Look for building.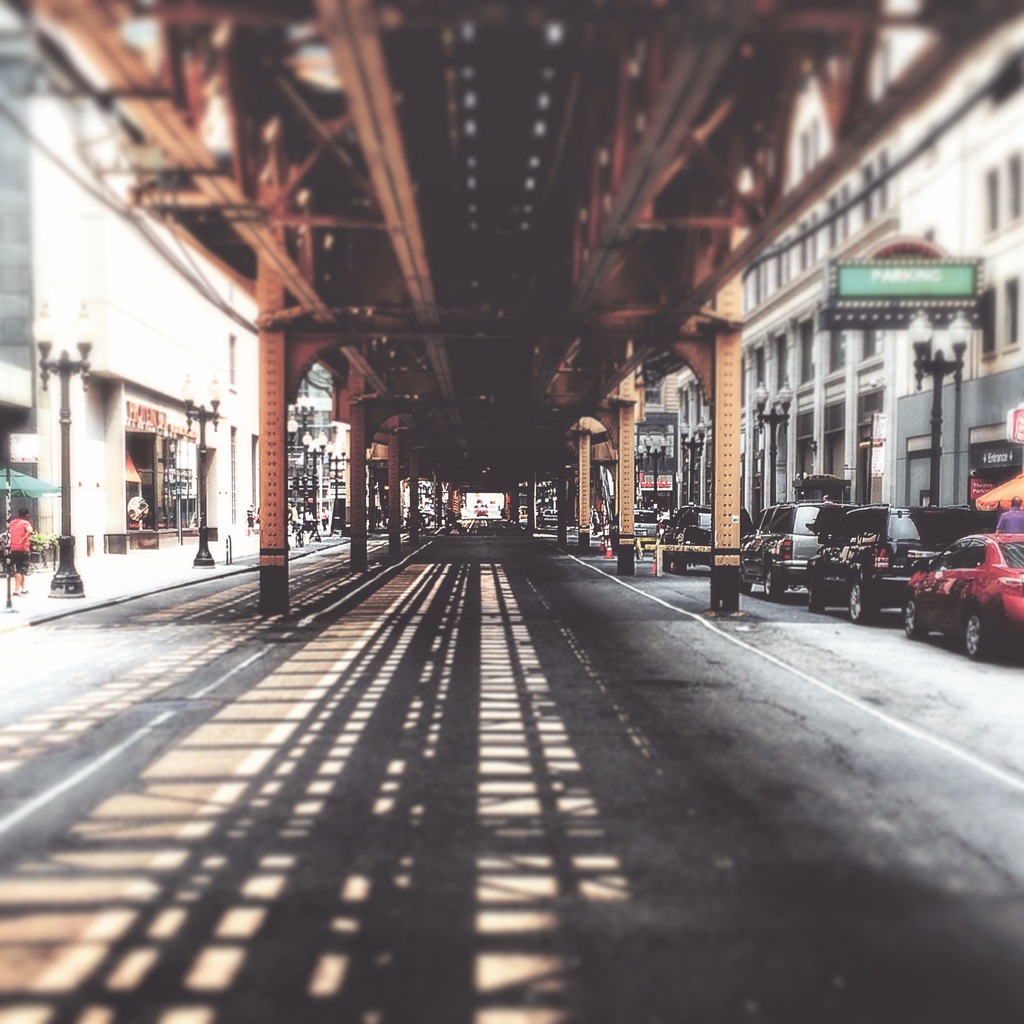
Found: bbox(677, 38, 891, 509).
